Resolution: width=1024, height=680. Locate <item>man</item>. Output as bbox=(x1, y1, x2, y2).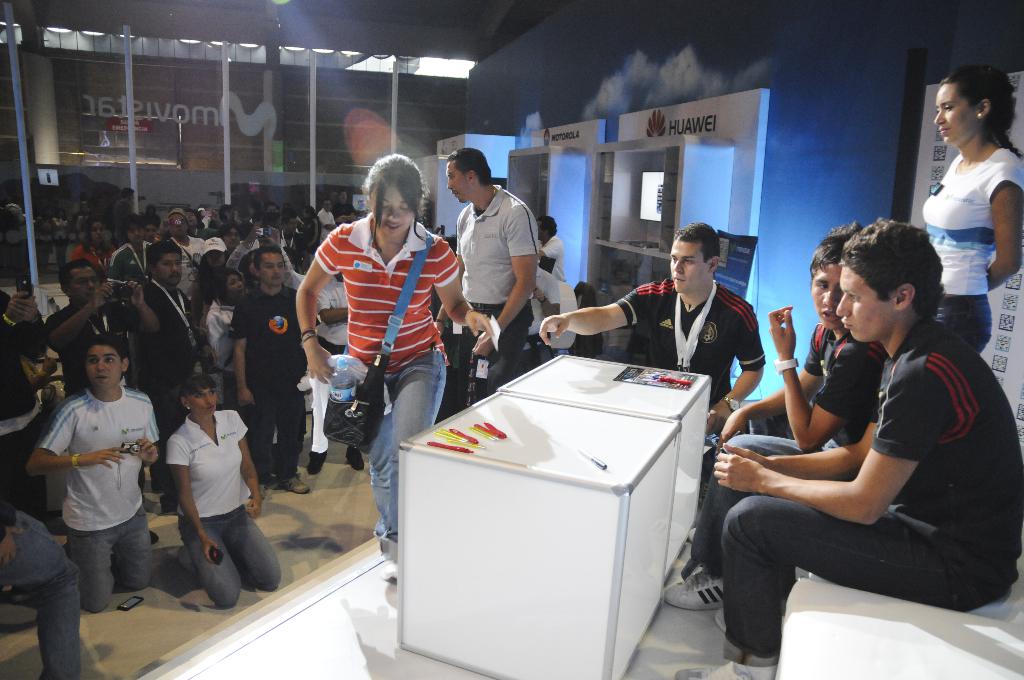
bbox=(1, 287, 47, 522).
